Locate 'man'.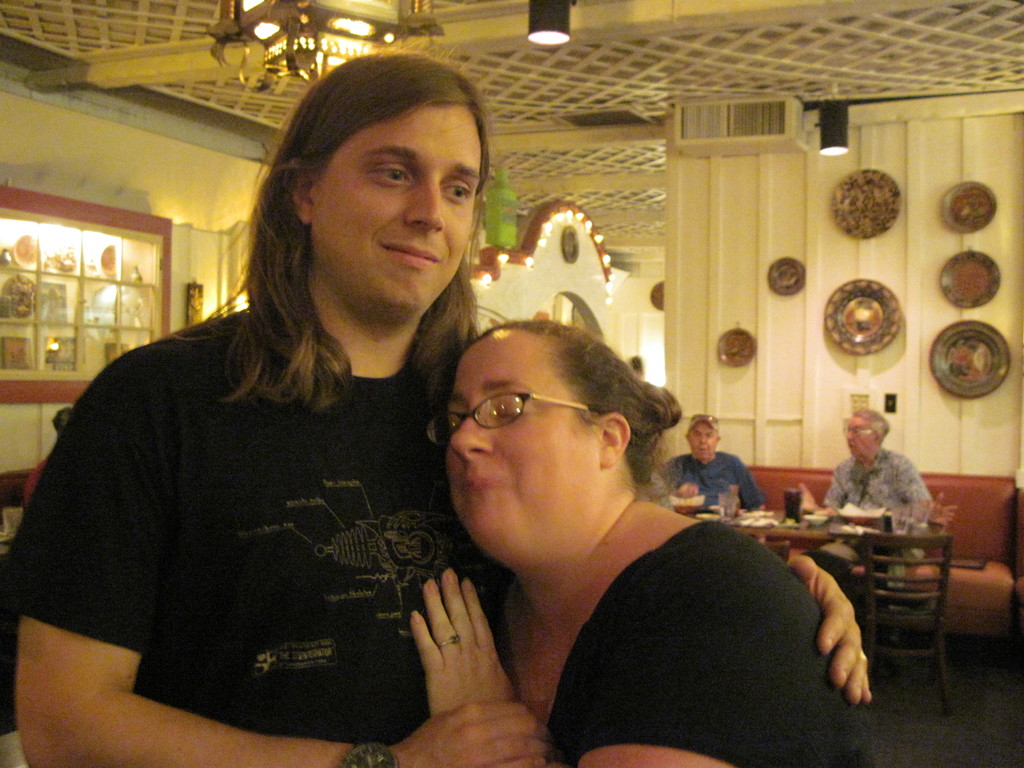
Bounding box: 669 415 761 511.
